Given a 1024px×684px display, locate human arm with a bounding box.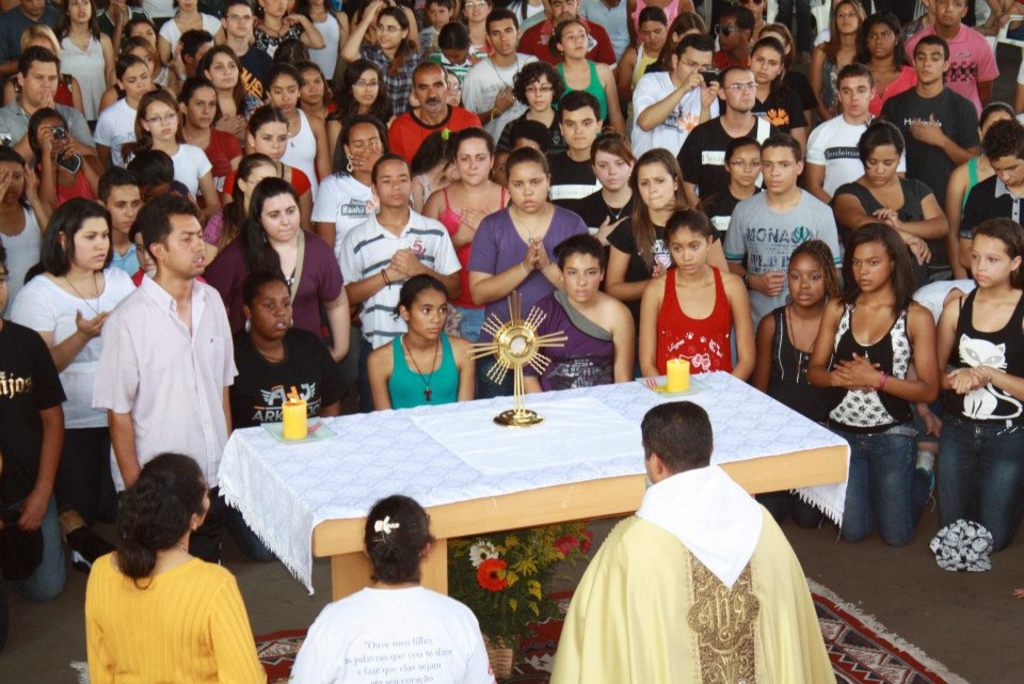
Located: l=340, t=0, r=380, b=60.
